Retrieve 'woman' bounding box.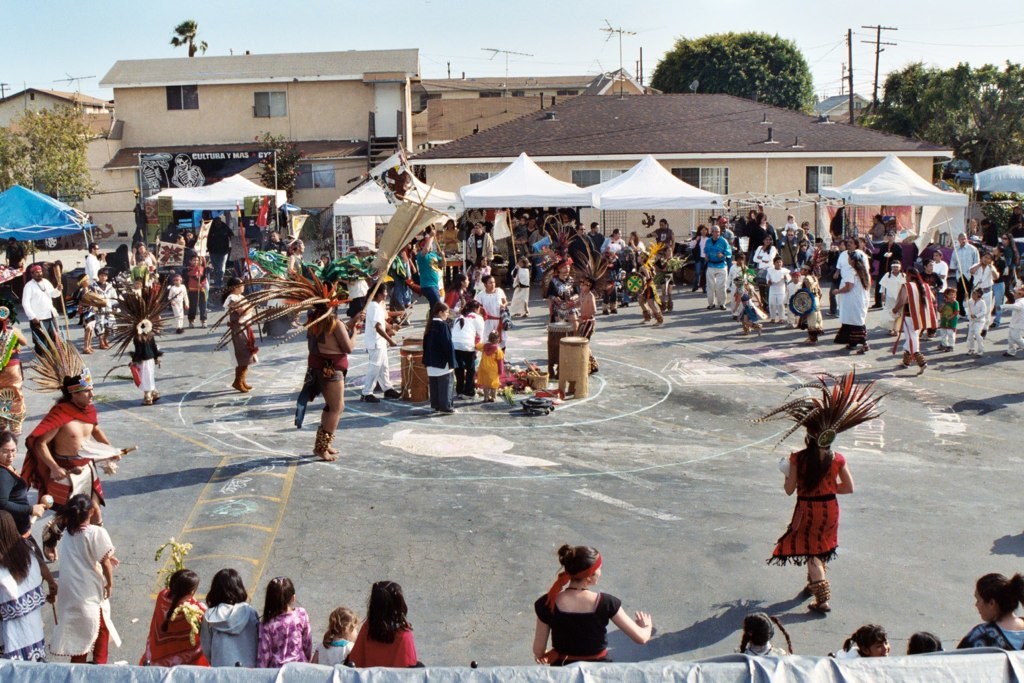
Bounding box: crop(215, 275, 258, 395).
